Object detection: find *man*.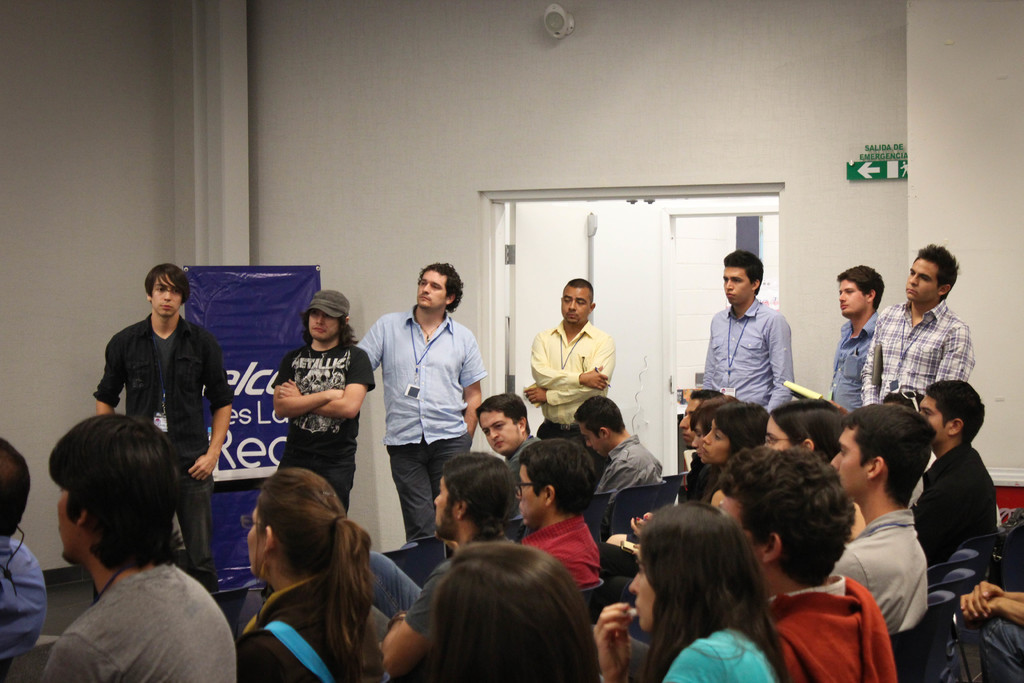
[529, 274, 618, 441].
